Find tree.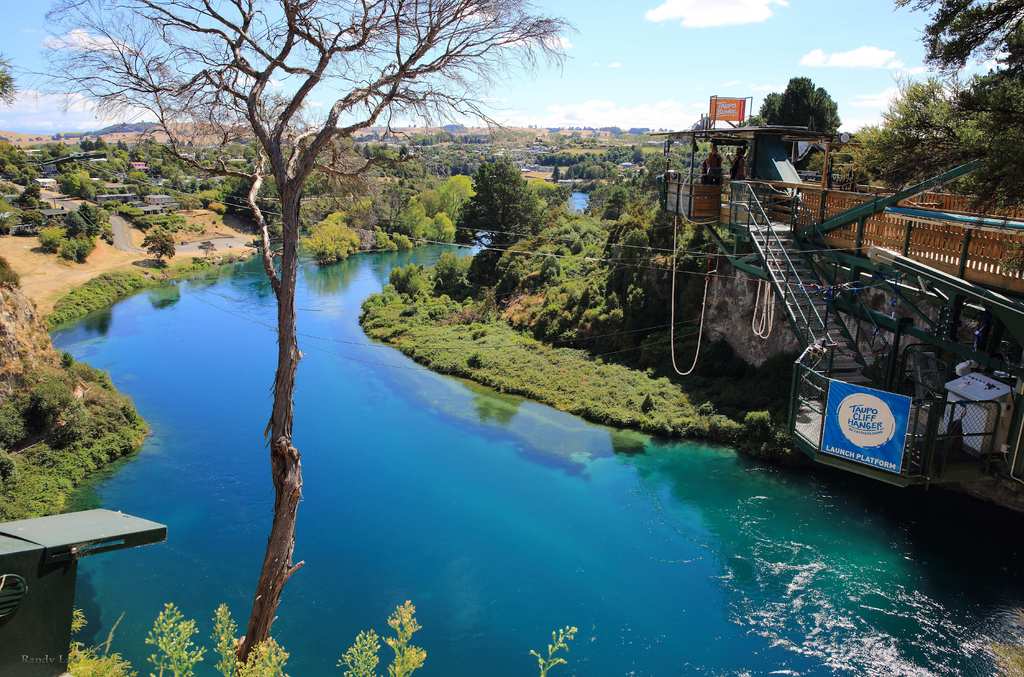
767,70,847,134.
